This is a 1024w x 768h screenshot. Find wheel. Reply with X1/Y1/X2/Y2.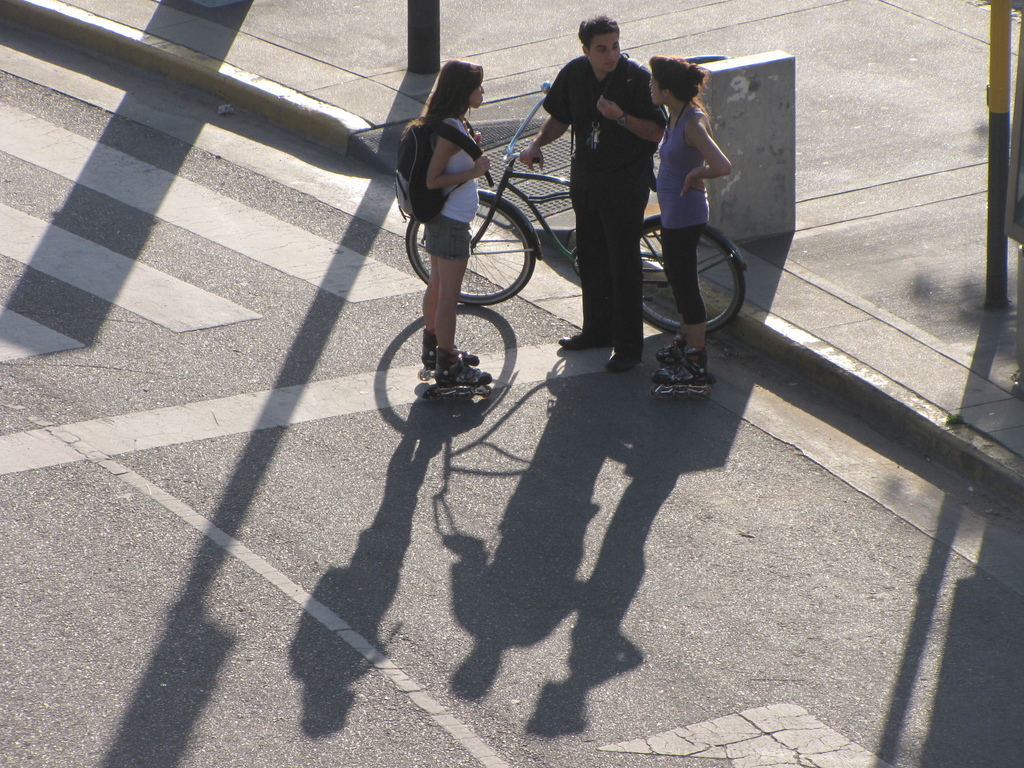
456/392/468/401.
